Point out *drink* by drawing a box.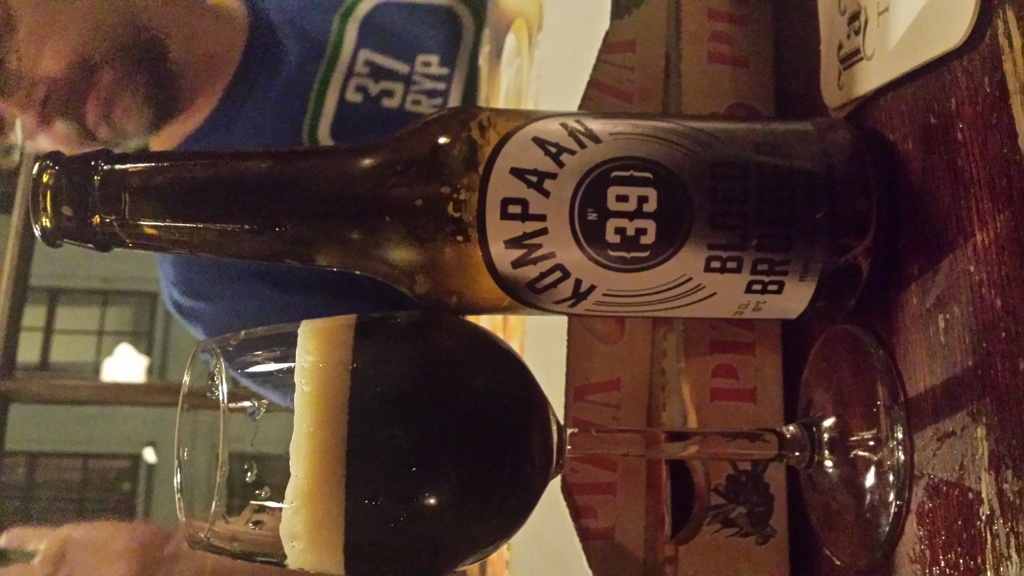
rect(274, 311, 572, 575).
